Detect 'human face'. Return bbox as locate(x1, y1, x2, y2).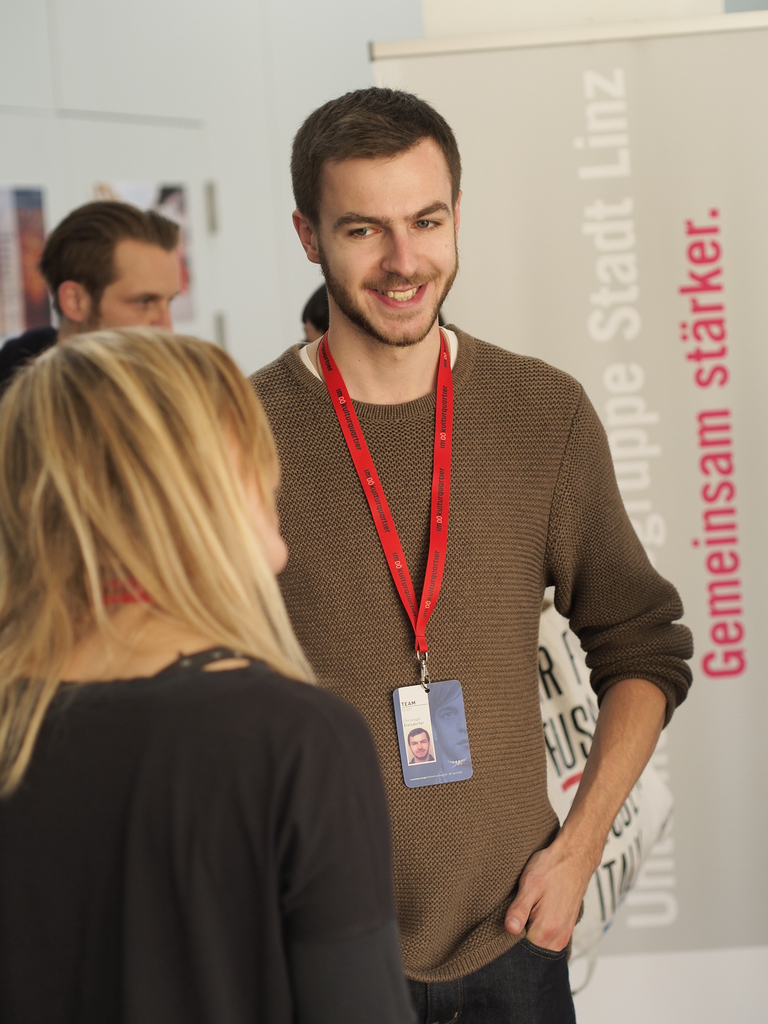
locate(83, 251, 181, 337).
